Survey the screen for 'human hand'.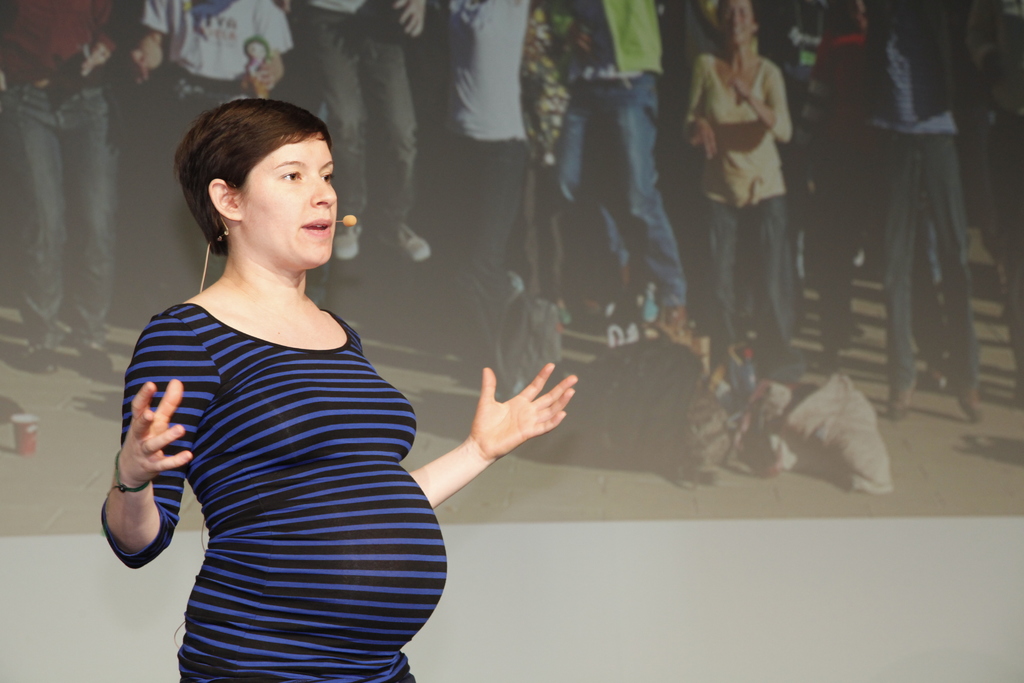
Survey found: [x1=468, y1=360, x2=579, y2=459].
